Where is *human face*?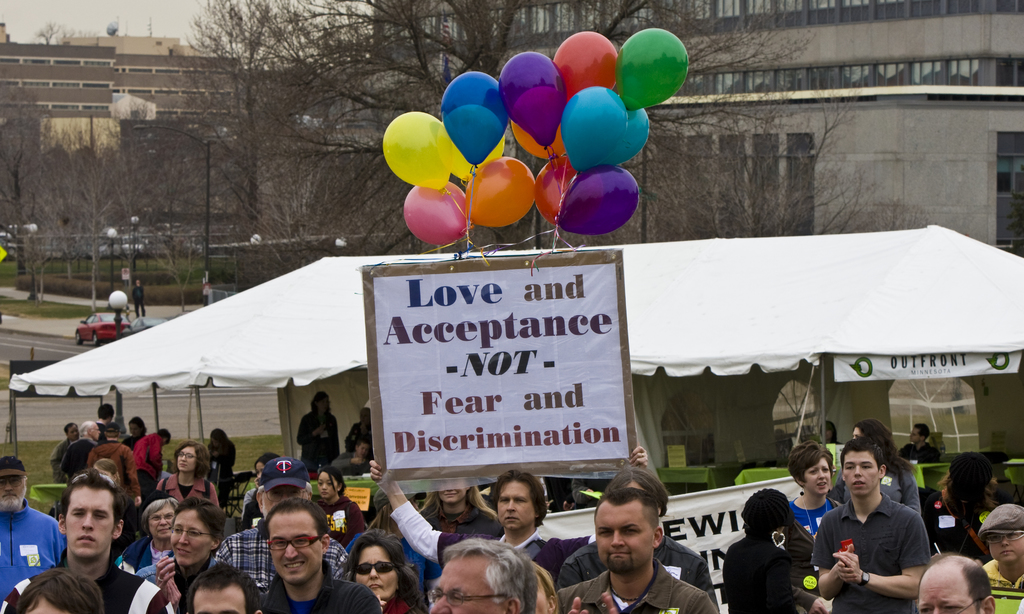
(178, 447, 196, 475).
